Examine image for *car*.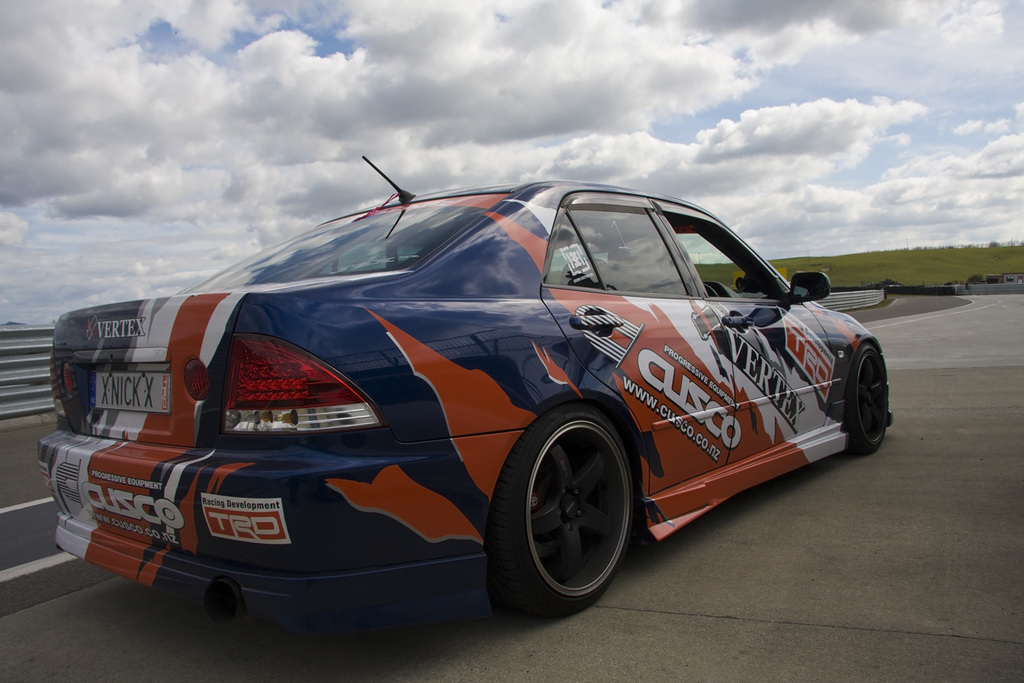
Examination result: Rect(32, 150, 899, 611).
